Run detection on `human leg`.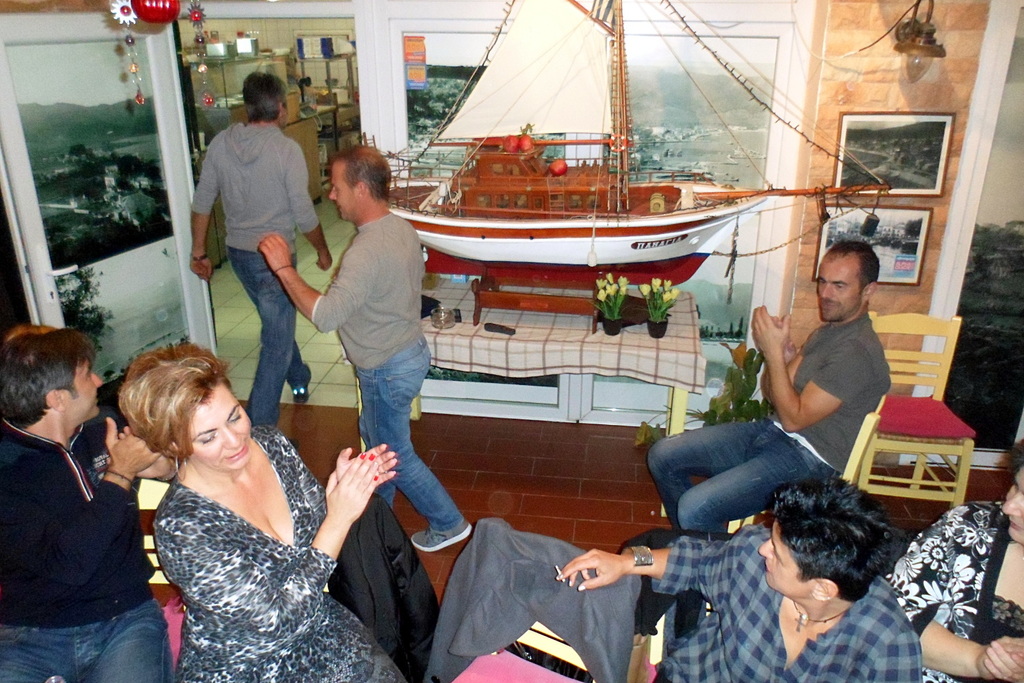
Result: bbox=[1, 629, 79, 682].
